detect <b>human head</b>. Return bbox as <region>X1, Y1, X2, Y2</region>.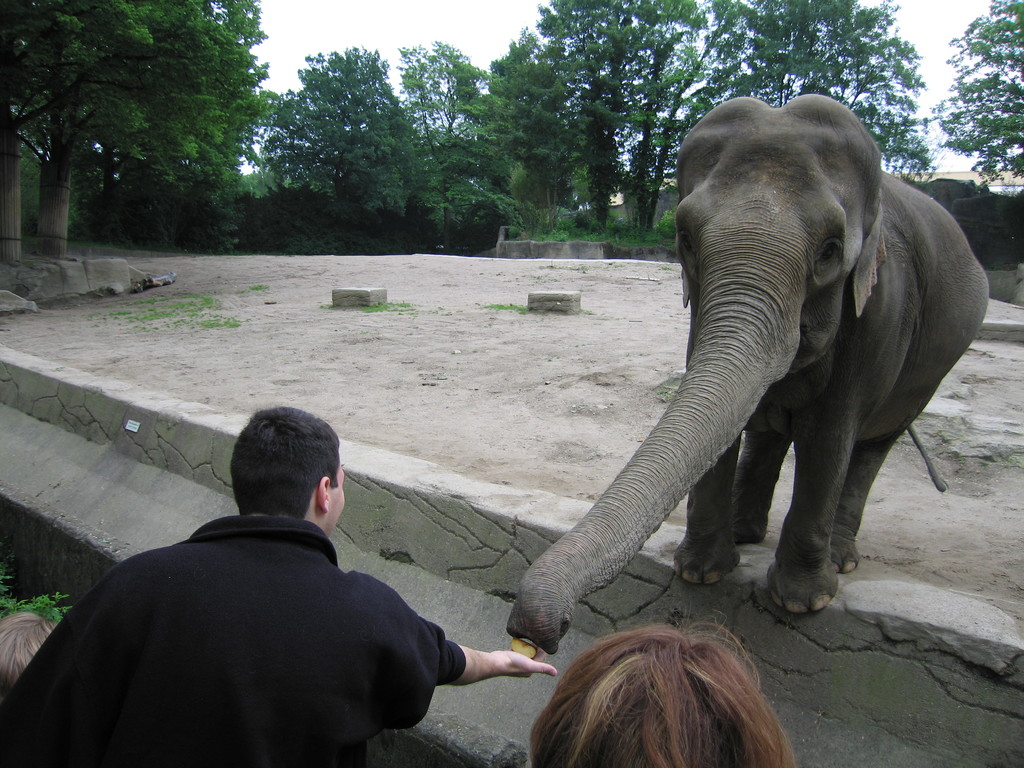
<region>0, 612, 59, 697</region>.
